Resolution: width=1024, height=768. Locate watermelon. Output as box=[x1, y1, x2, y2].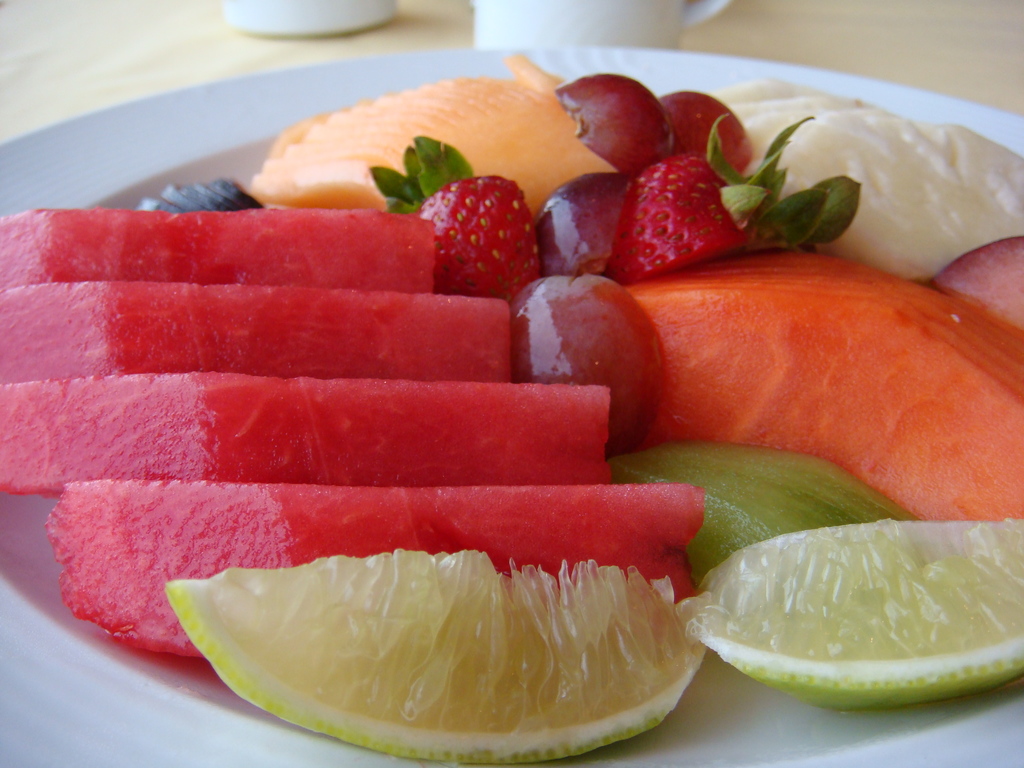
box=[0, 367, 613, 495].
